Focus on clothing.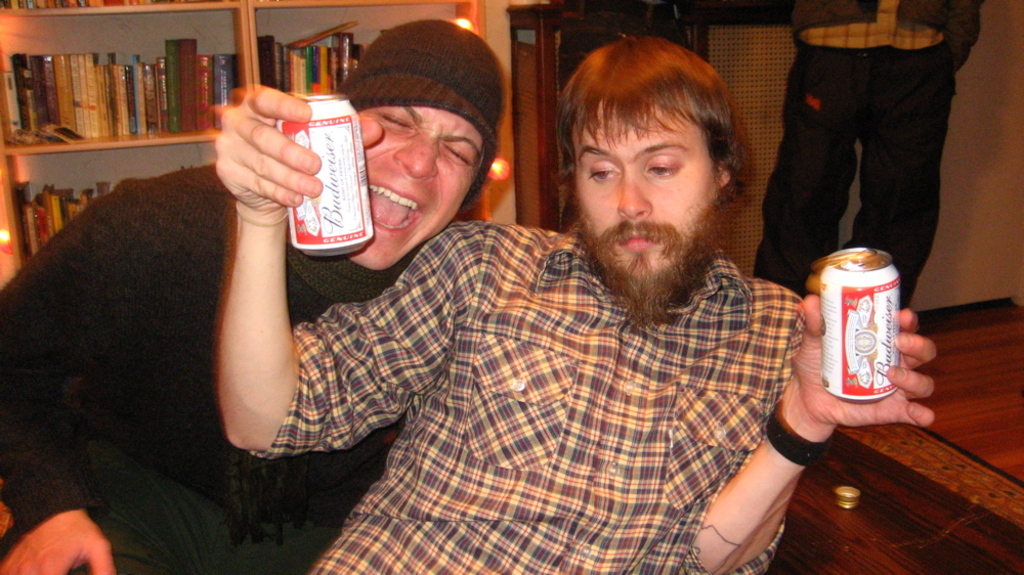
Focused at [x1=248, y1=220, x2=807, y2=574].
